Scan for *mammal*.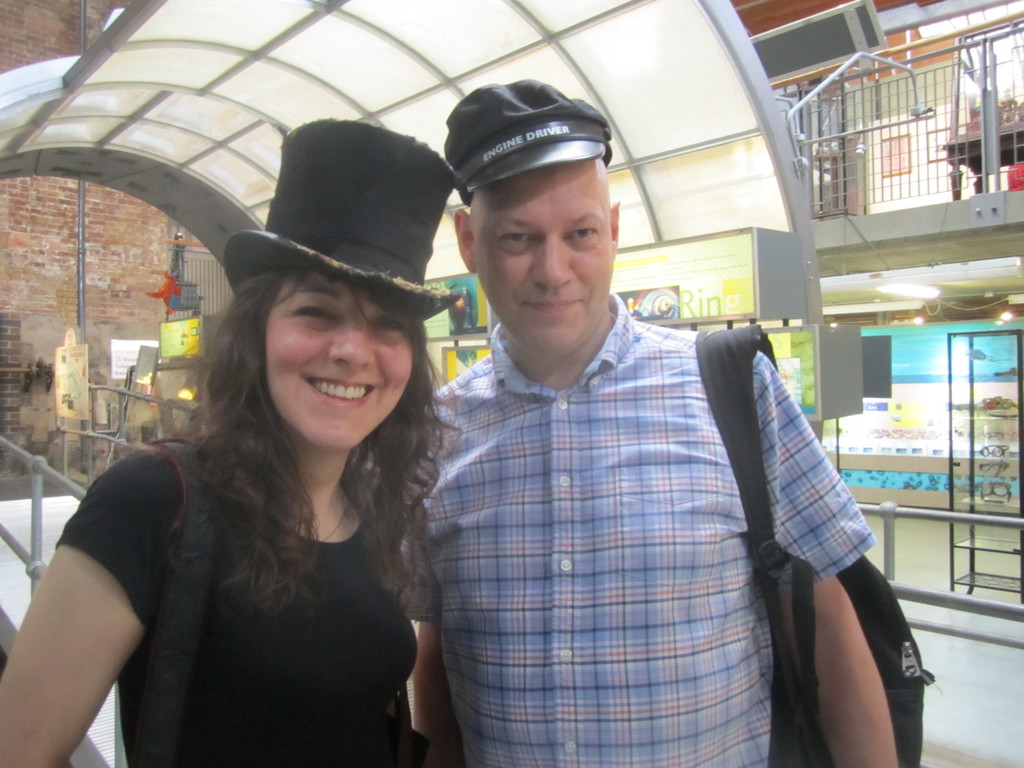
Scan result: (x1=44, y1=215, x2=503, y2=765).
